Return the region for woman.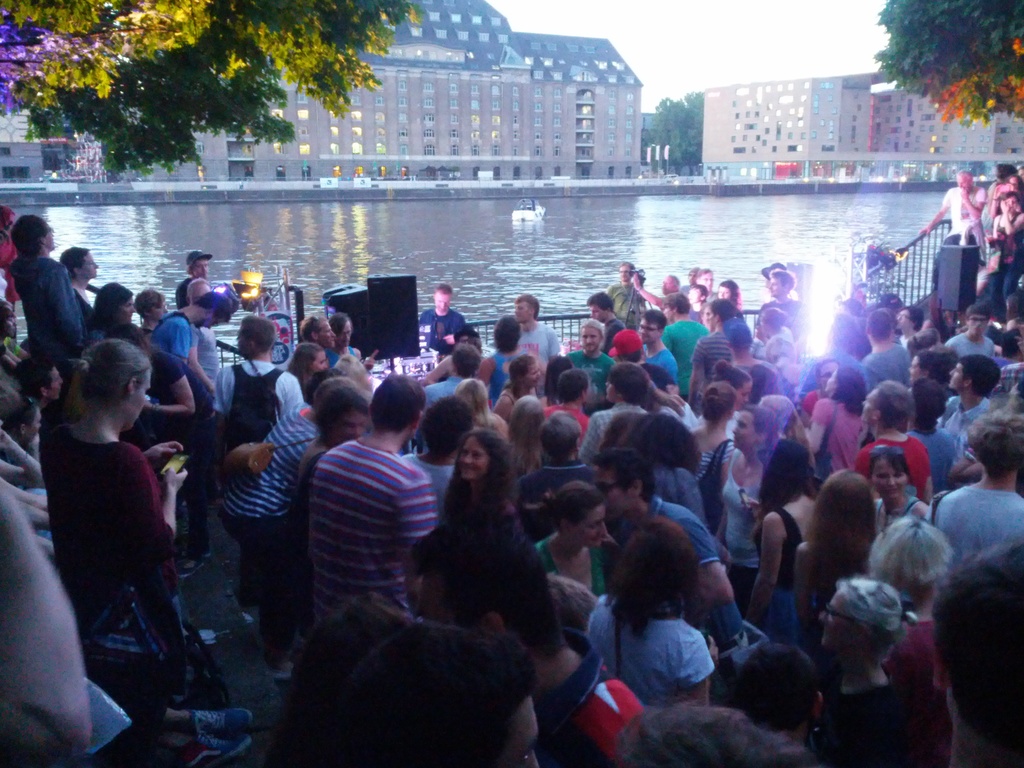
58/333/185/581.
